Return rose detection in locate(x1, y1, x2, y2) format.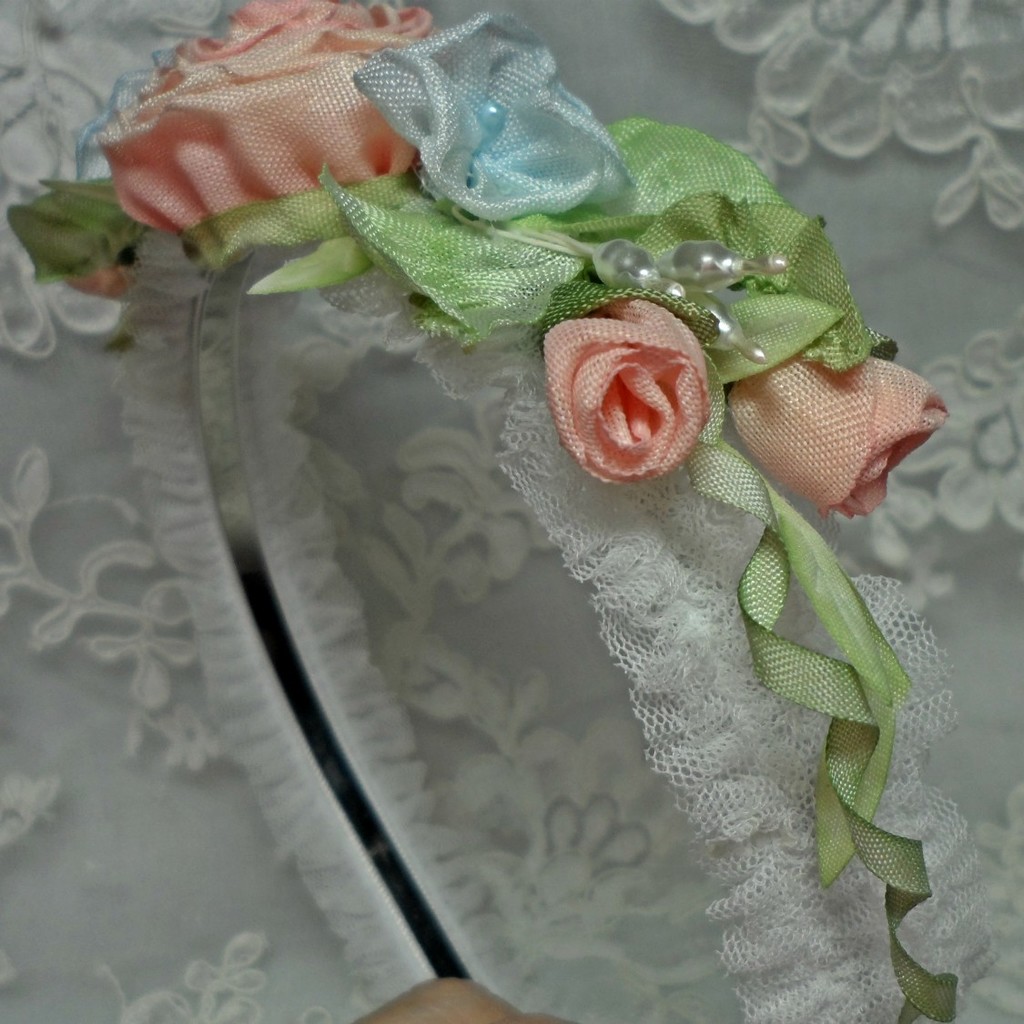
locate(725, 353, 951, 519).
